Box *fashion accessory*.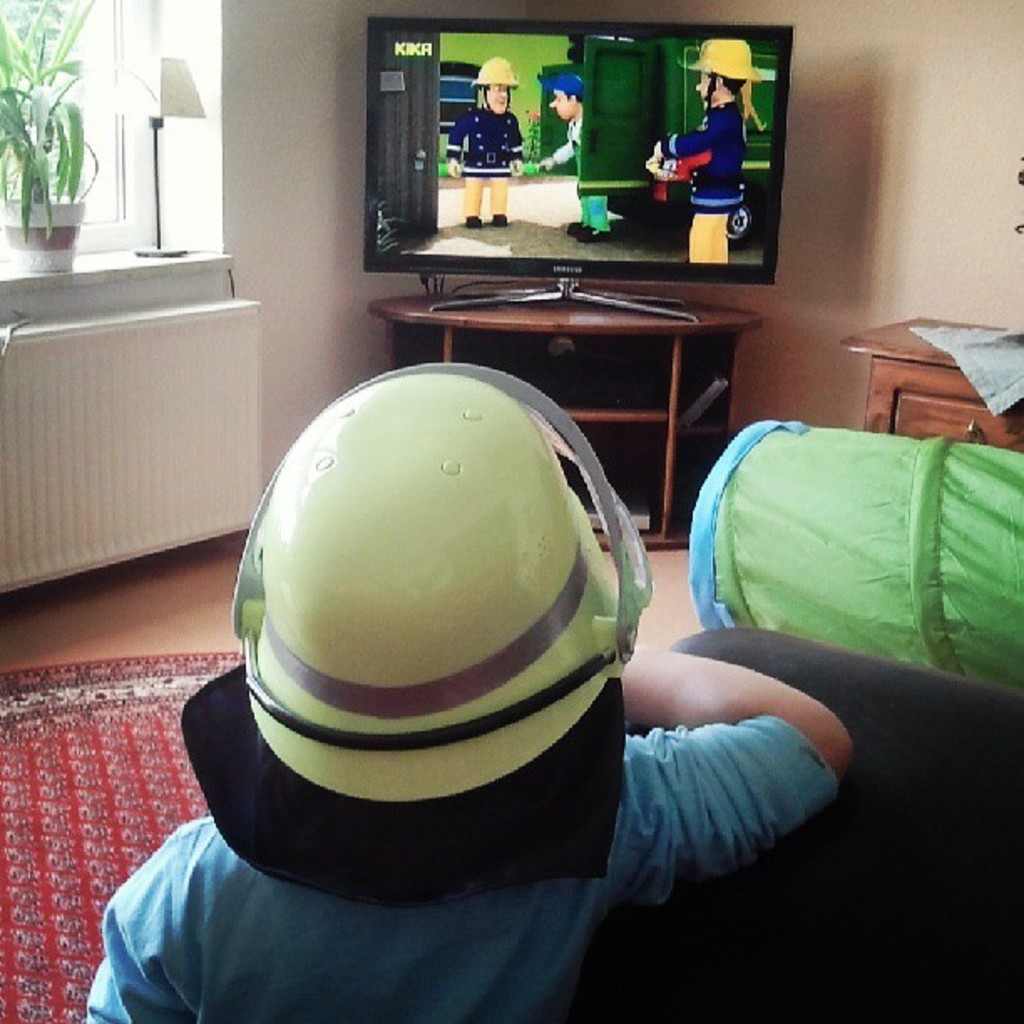
select_region(567, 223, 579, 236).
